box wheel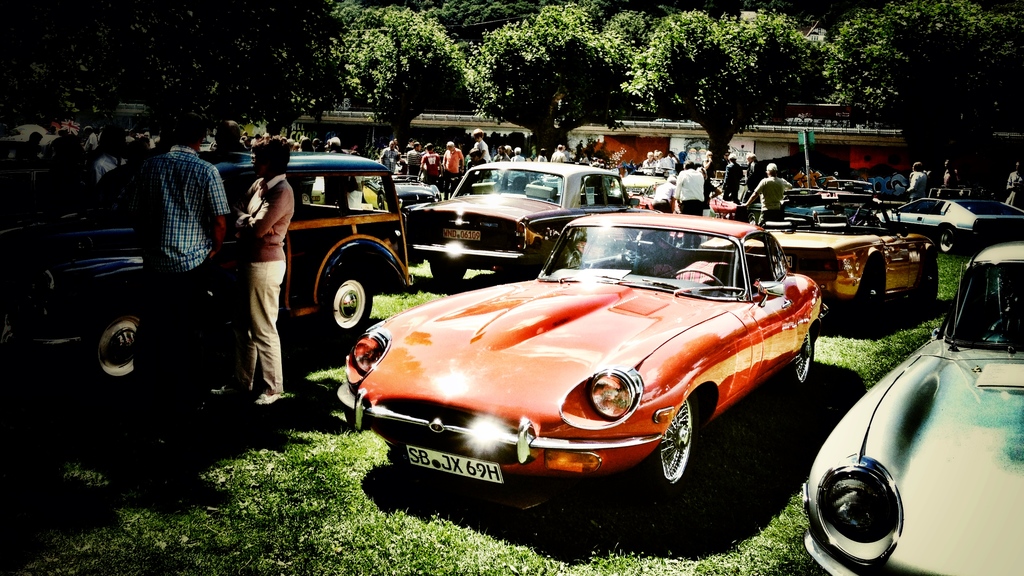
<bbox>97, 318, 140, 390</bbox>
